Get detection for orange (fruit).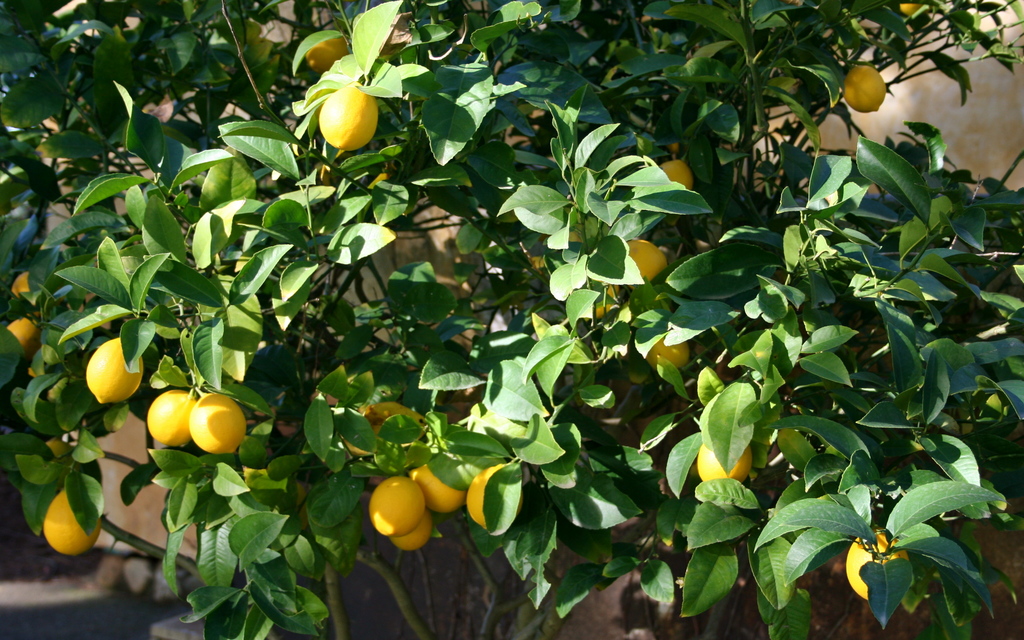
Detection: [696,441,754,491].
